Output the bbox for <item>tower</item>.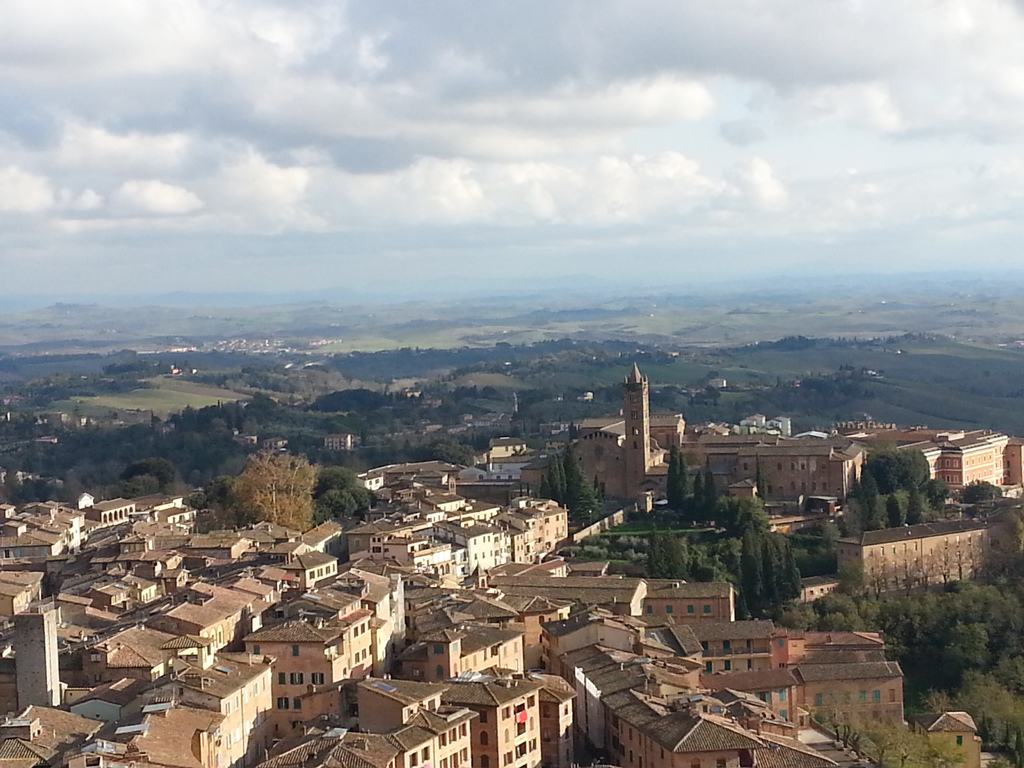
x1=694 y1=430 x2=840 y2=502.
